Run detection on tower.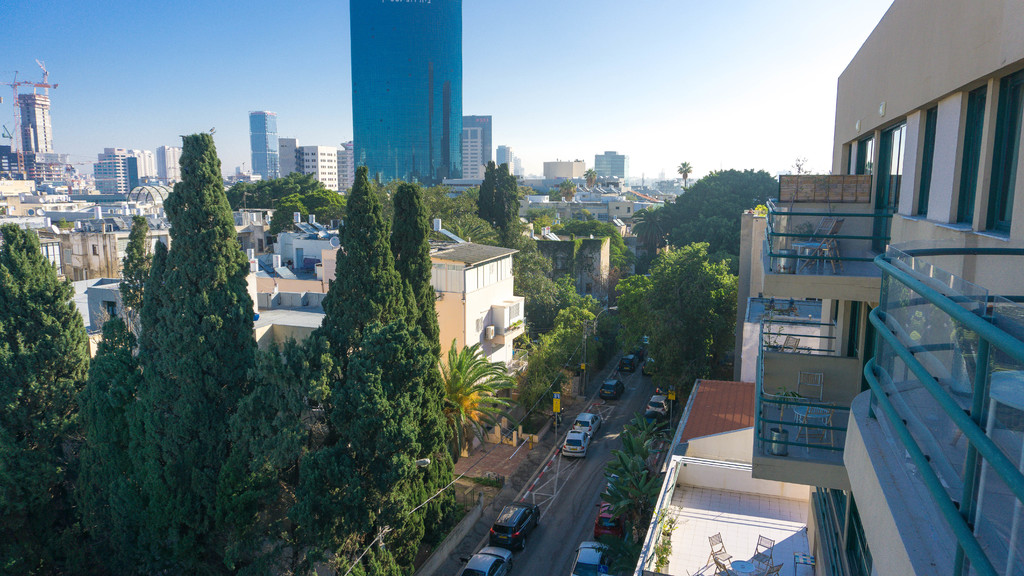
Result: (left=332, top=17, right=479, bottom=184).
